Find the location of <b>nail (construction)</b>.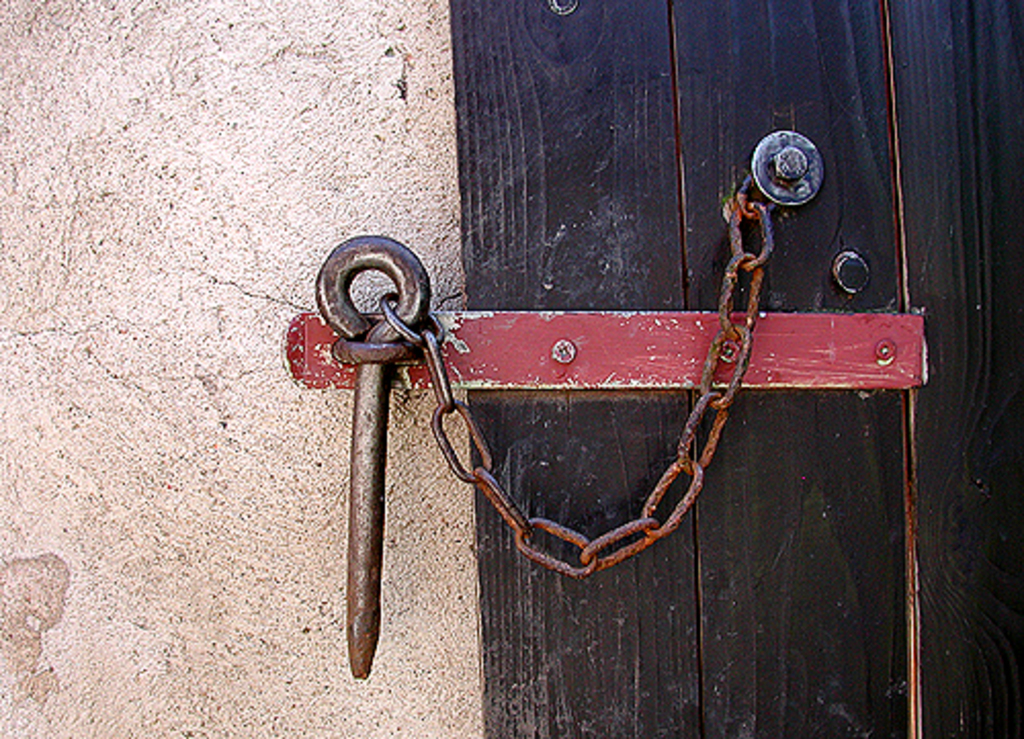
Location: 547 338 575 362.
